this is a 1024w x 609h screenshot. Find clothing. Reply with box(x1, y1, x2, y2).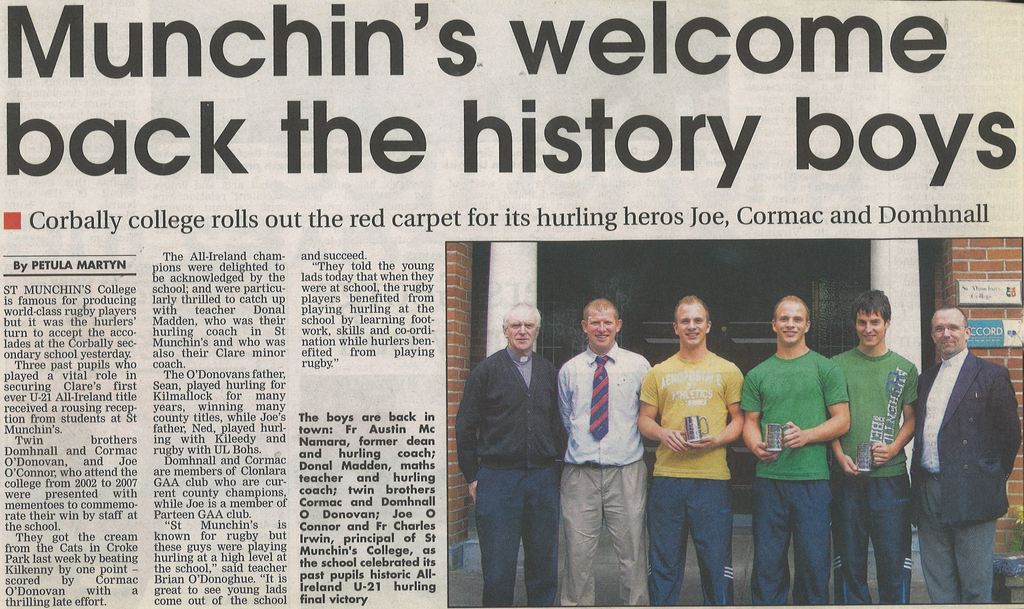
box(649, 314, 756, 578).
